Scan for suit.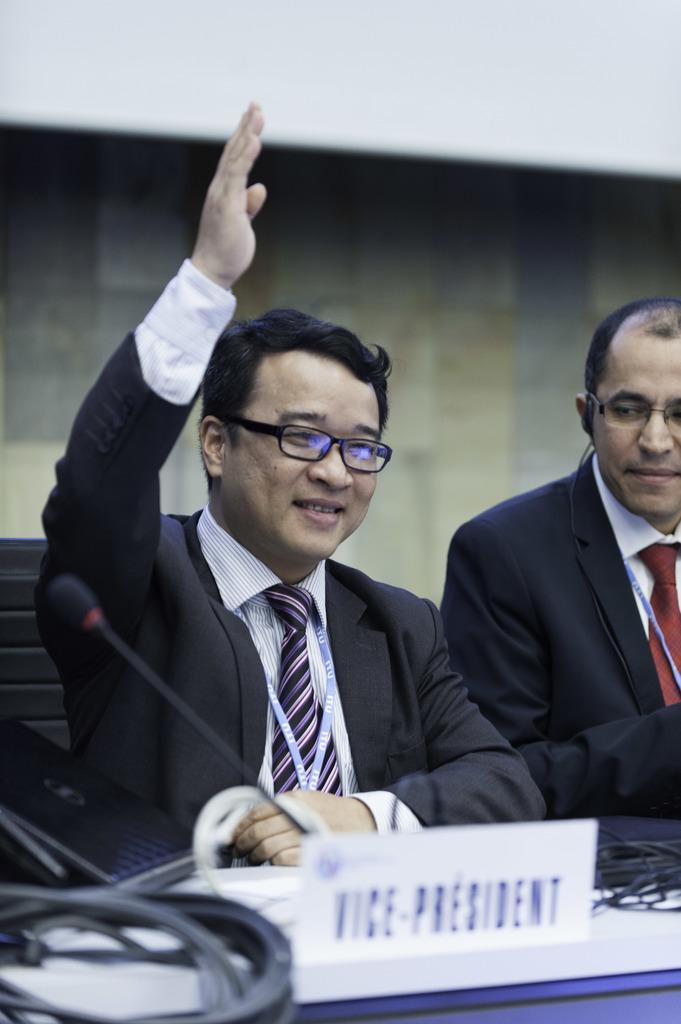
Scan result: [429, 353, 680, 867].
